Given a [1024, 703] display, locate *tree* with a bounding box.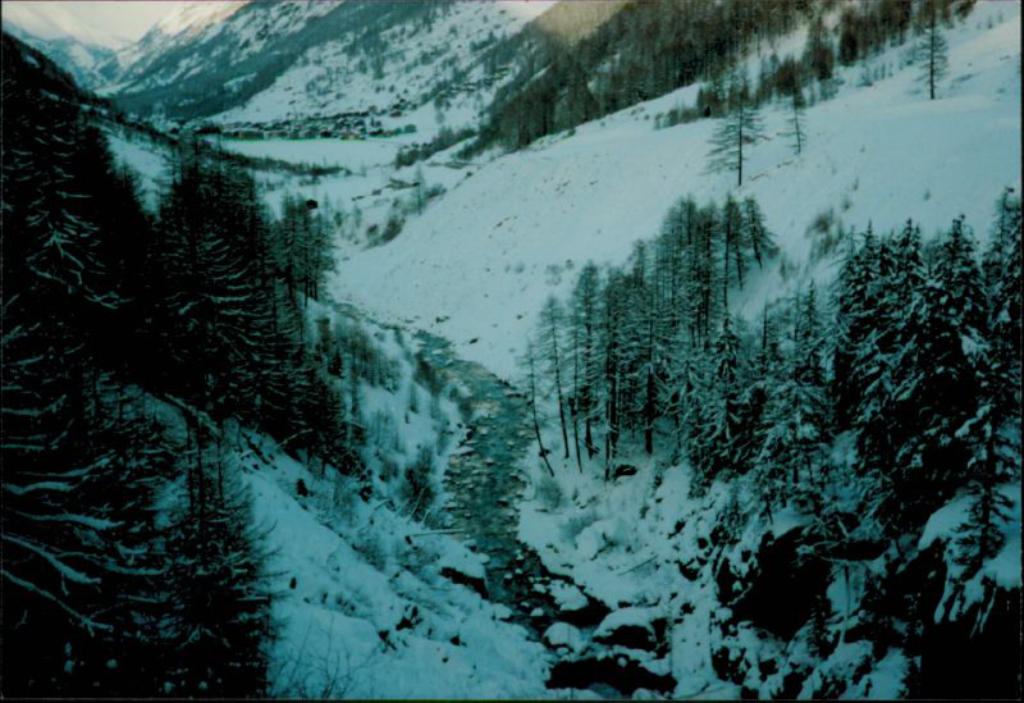
Located: {"left": 700, "top": 87, "right": 764, "bottom": 193}.
